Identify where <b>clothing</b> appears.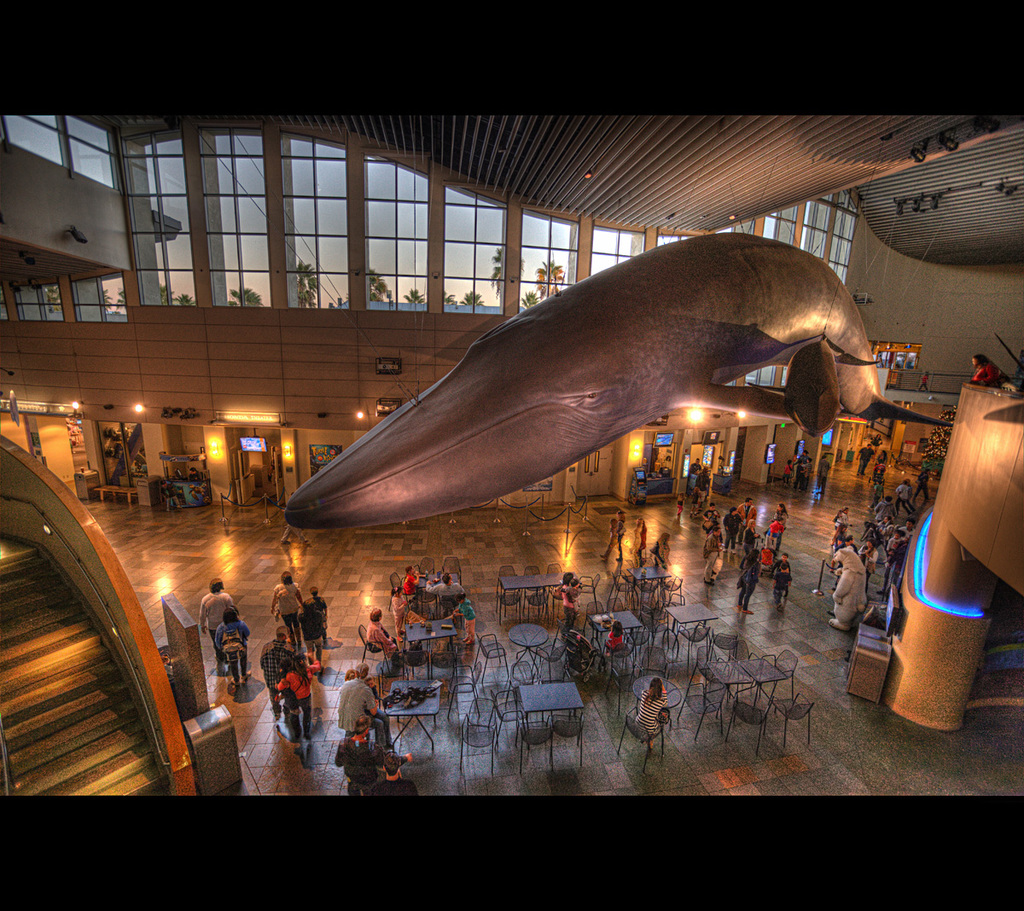
Appears at <bbox>267, 578, 306, 630</bbox>.
